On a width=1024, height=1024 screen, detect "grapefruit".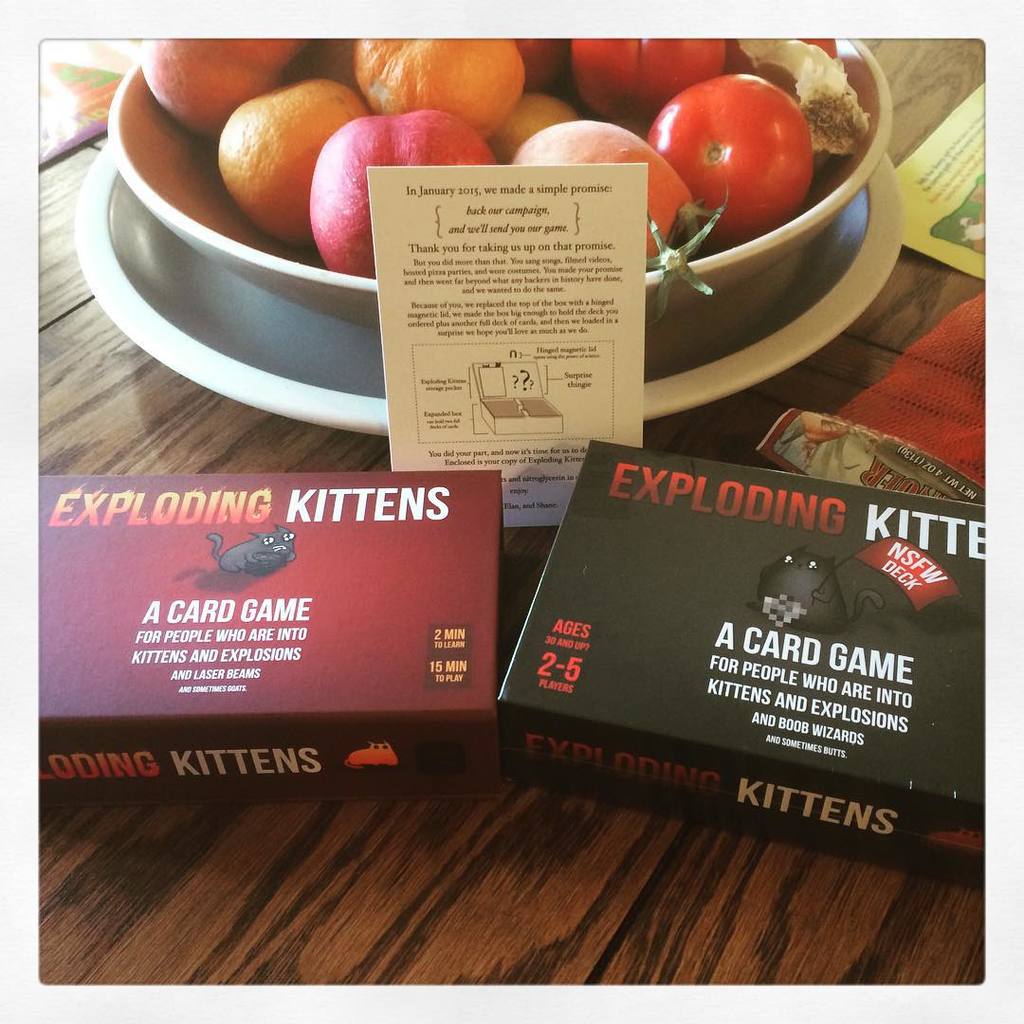
353 38 528 142.
